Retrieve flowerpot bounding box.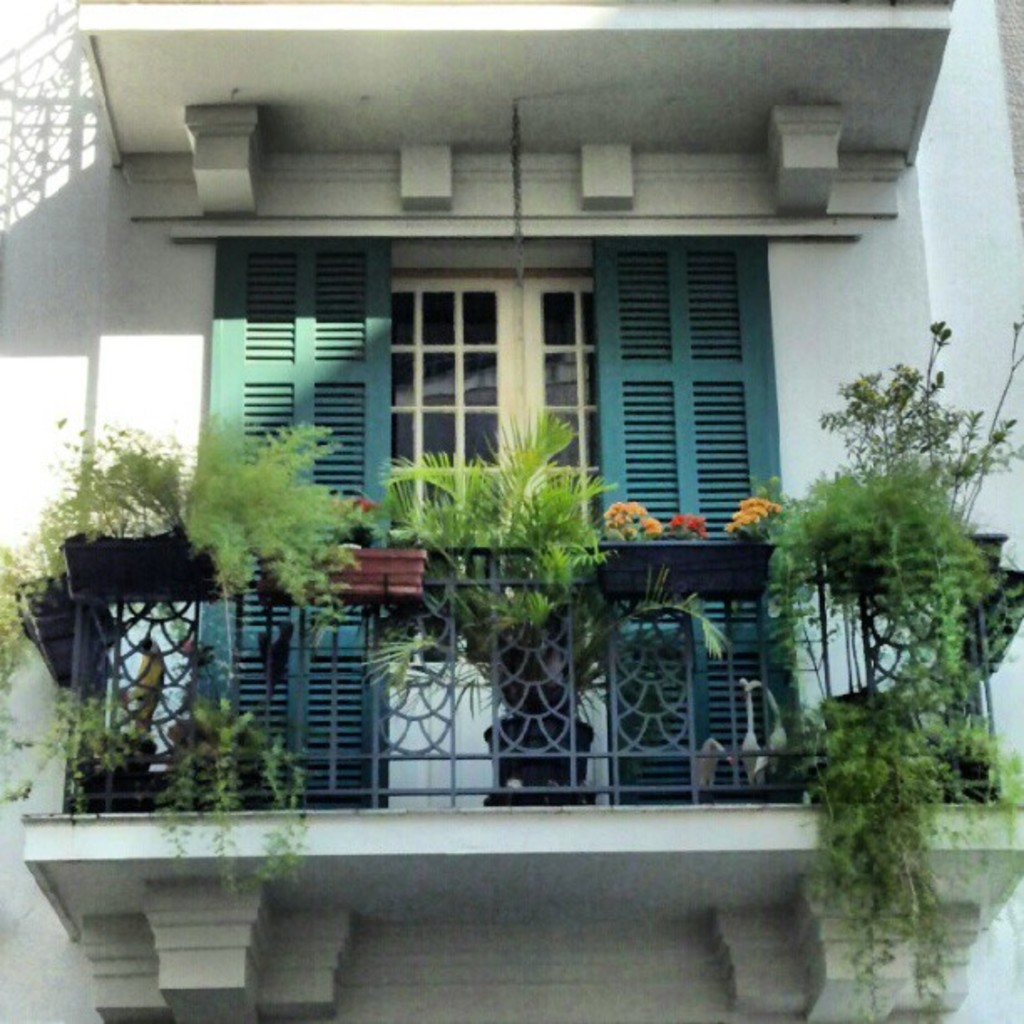
Bounding box: box=[820, 534, 1002, 599].
